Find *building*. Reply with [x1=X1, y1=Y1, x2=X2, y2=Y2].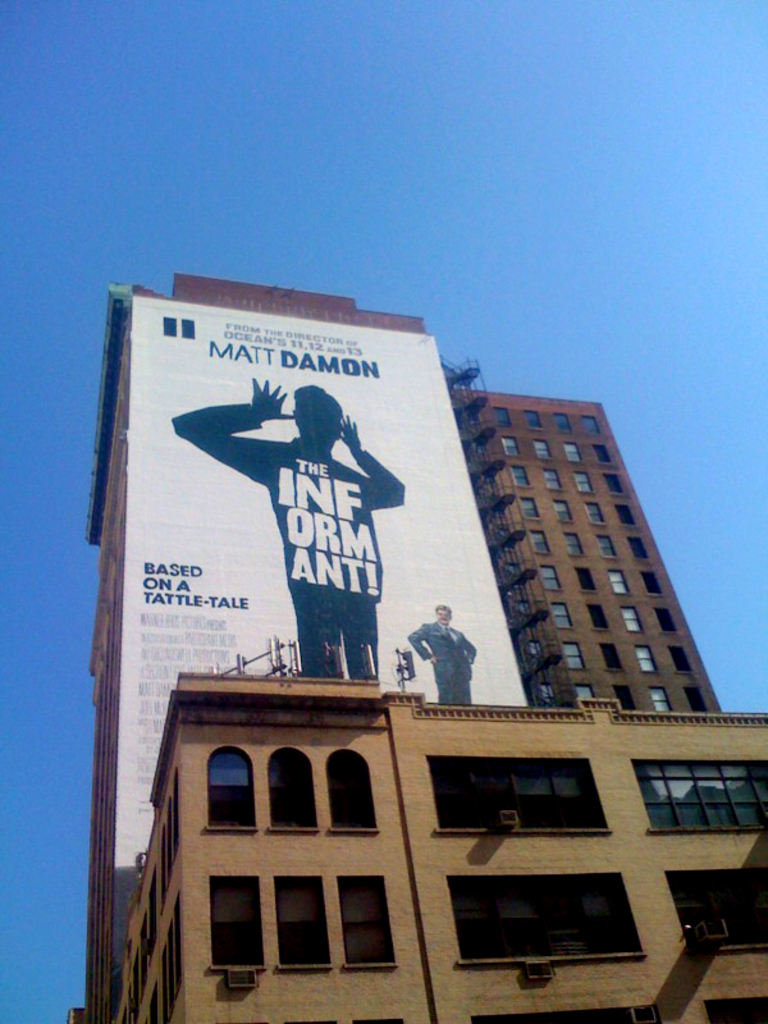
[x1=63, y1=271, x2=767, y2=1023].
